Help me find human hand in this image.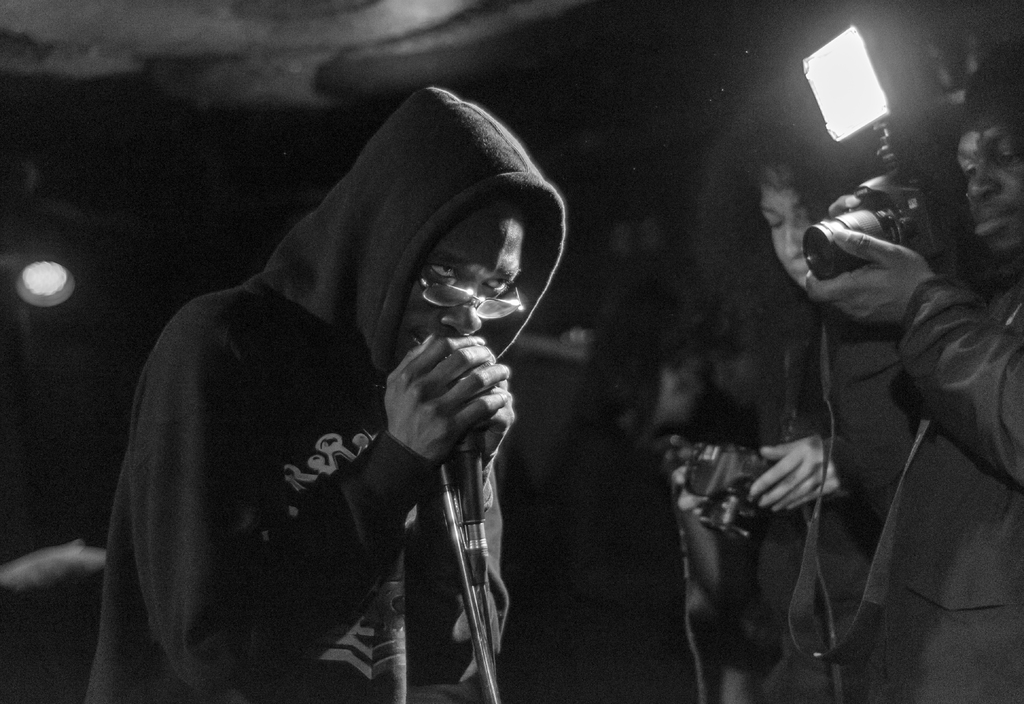
Found it: <bbox>828, 195, 863, 221</bbox>.
